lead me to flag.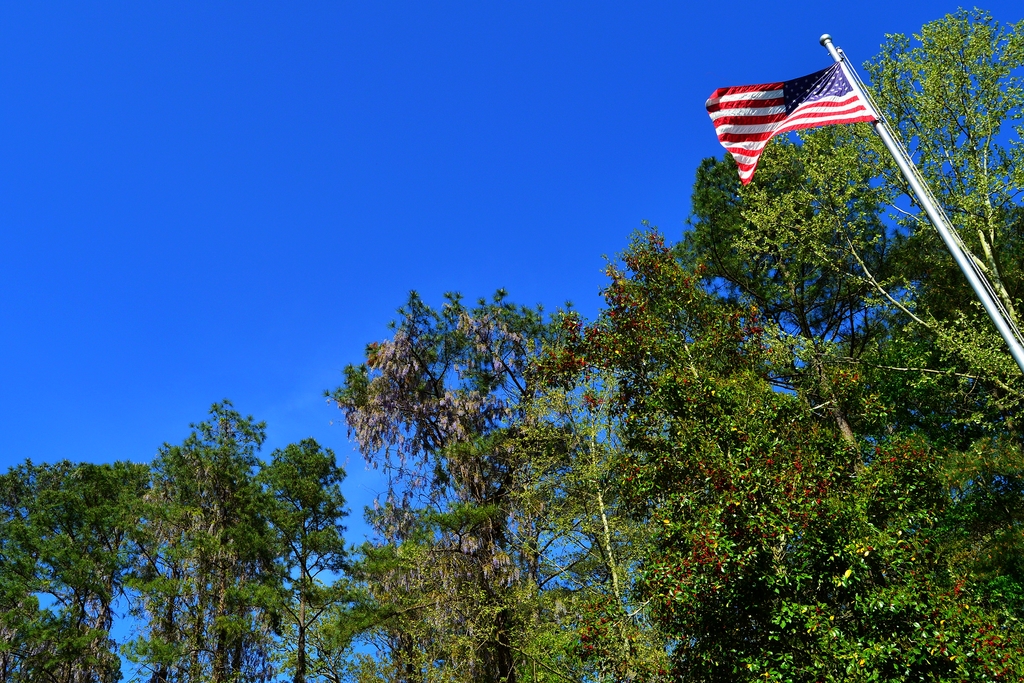
Lead to x1=703, y1=63, x2=876, y2=183.
